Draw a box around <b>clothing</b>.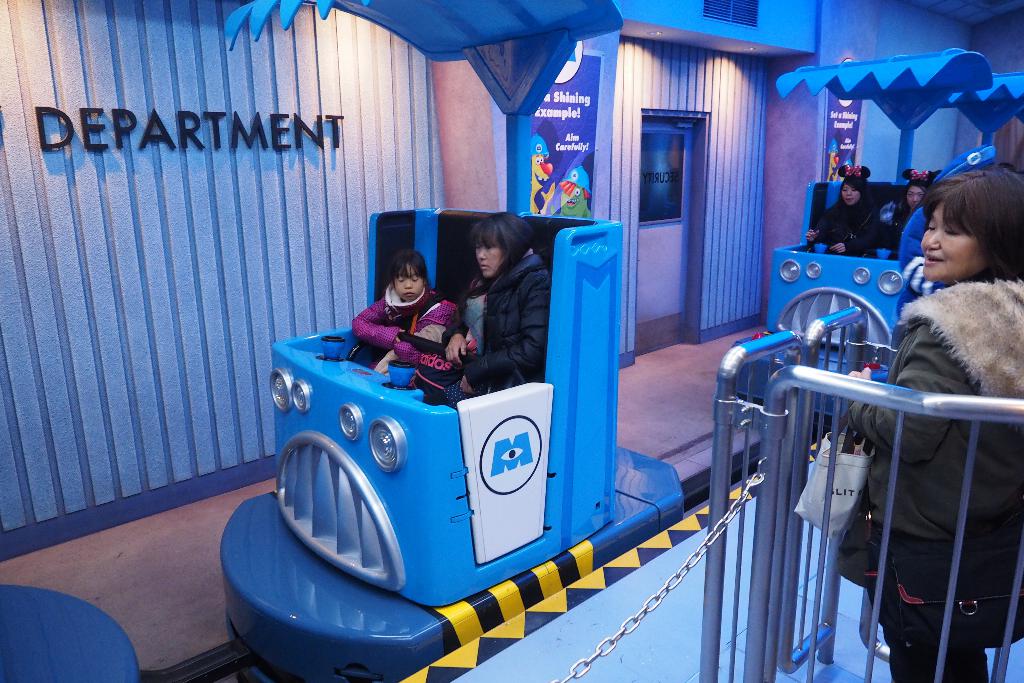
(left=435, top=250, right=559, bottom=414).
